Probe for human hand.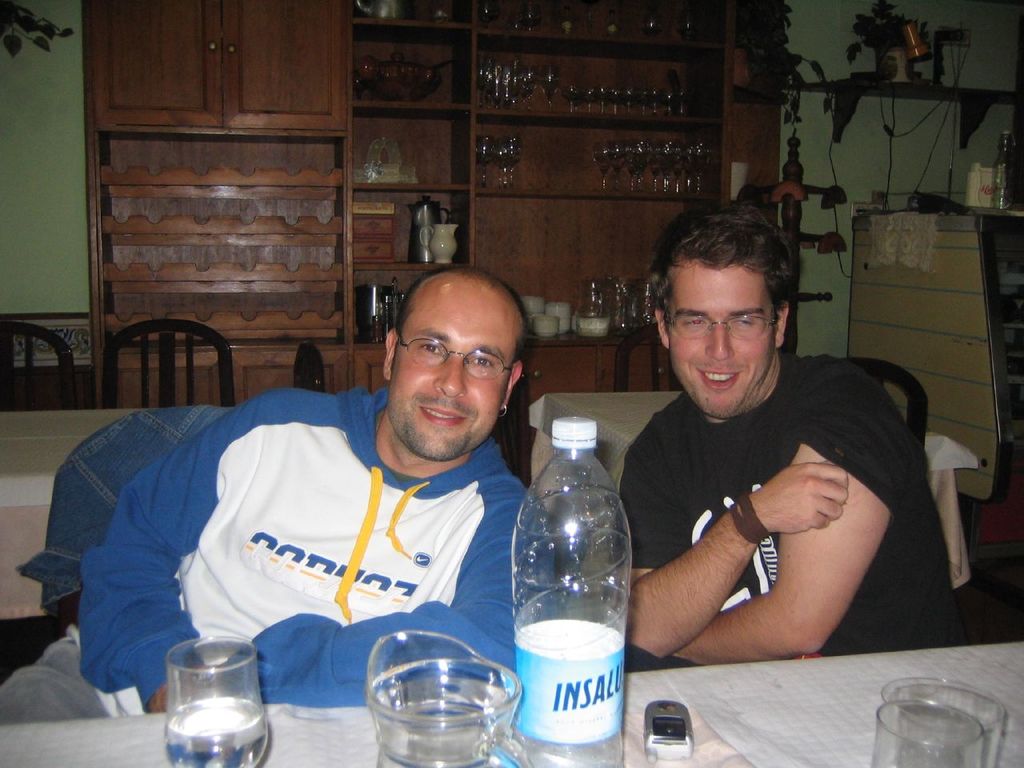
Probe result: crop(748, 458, 854, 534).
